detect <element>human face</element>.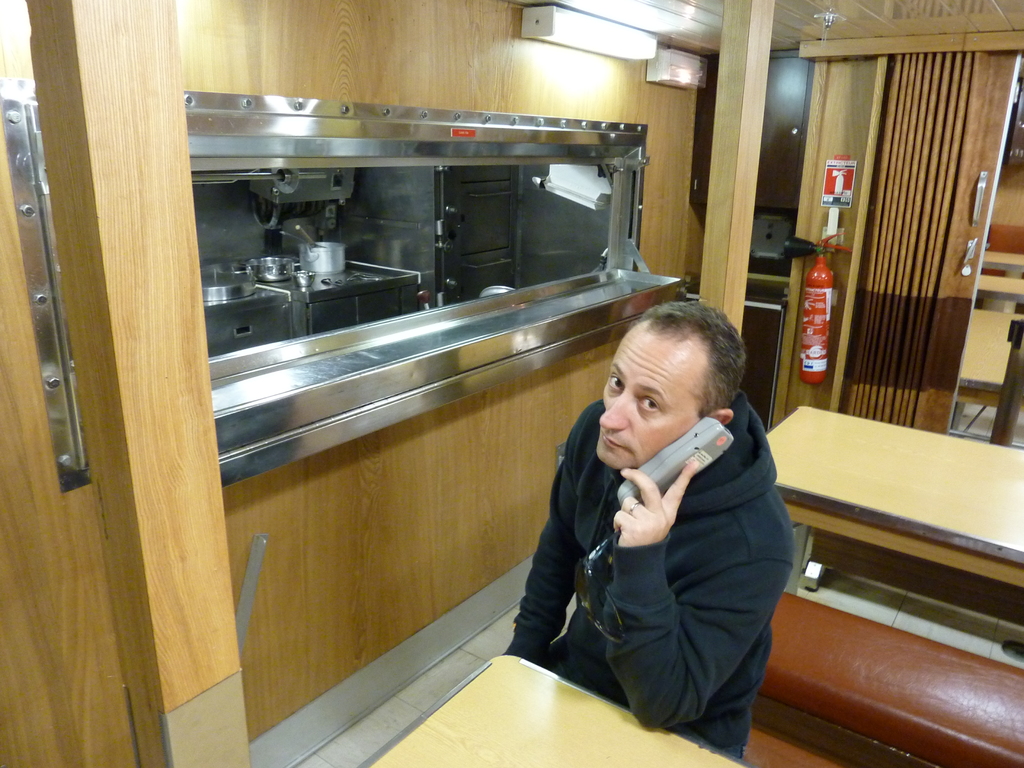
Detected at region(597, 328, 709, 471).
